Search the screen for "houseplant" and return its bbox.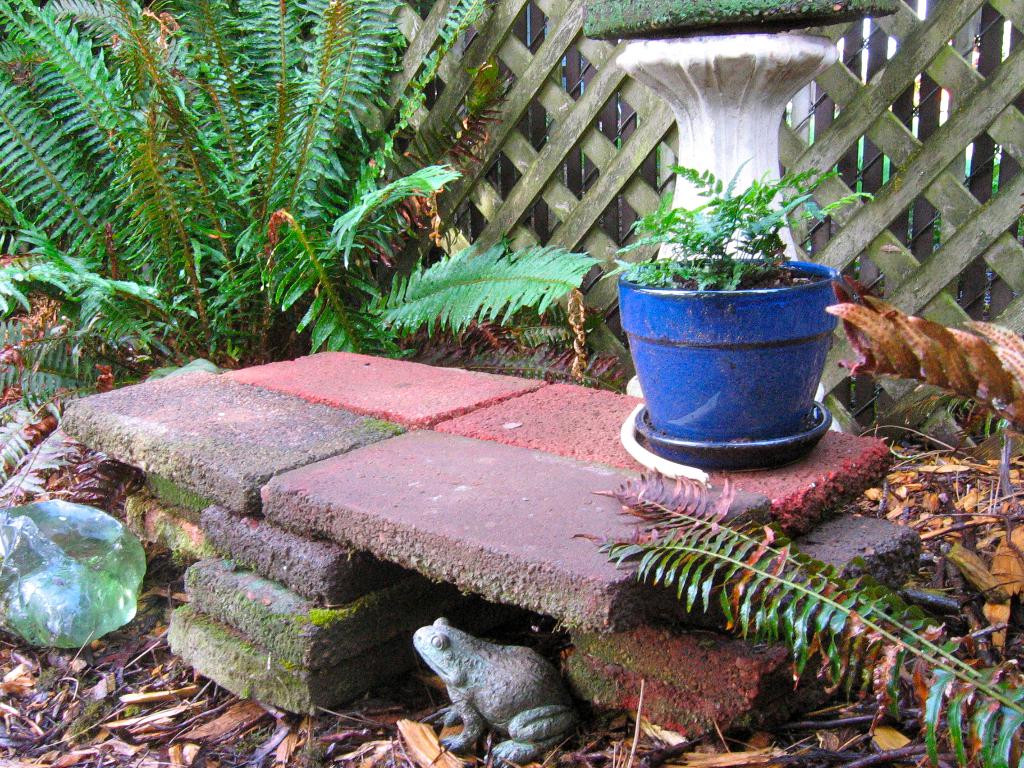
Found: (left=596, top=151, right=876, bottom=461).
